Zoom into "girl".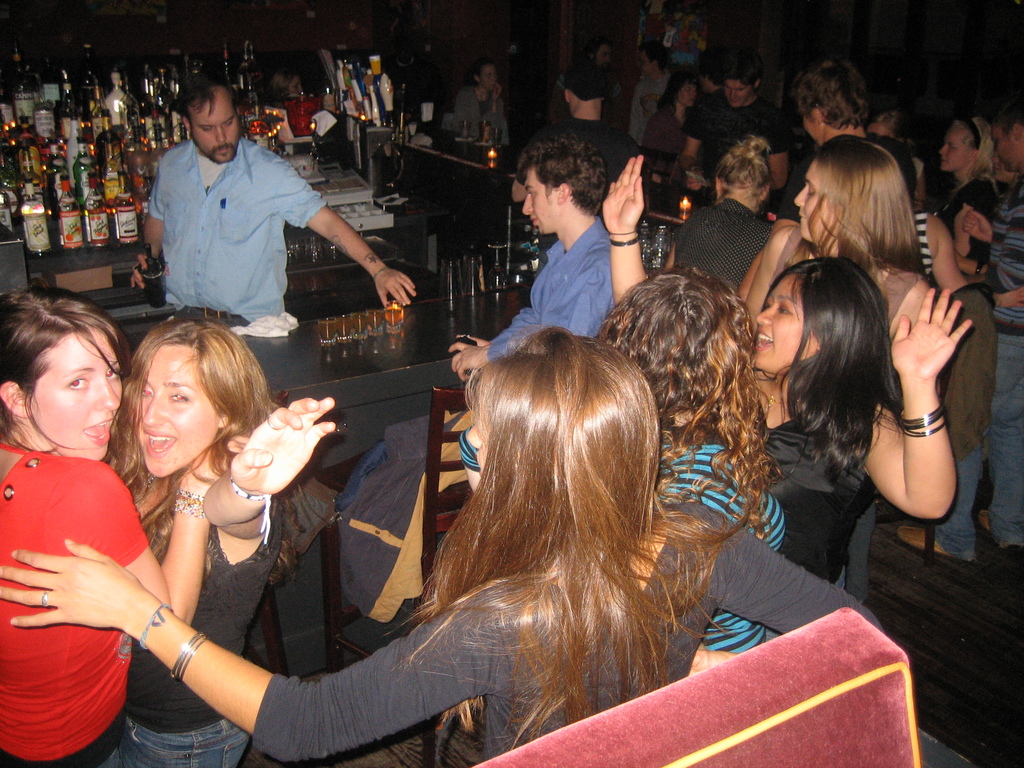
Zoom target: <bbox>599, 152, 956, 582</bbox>.
